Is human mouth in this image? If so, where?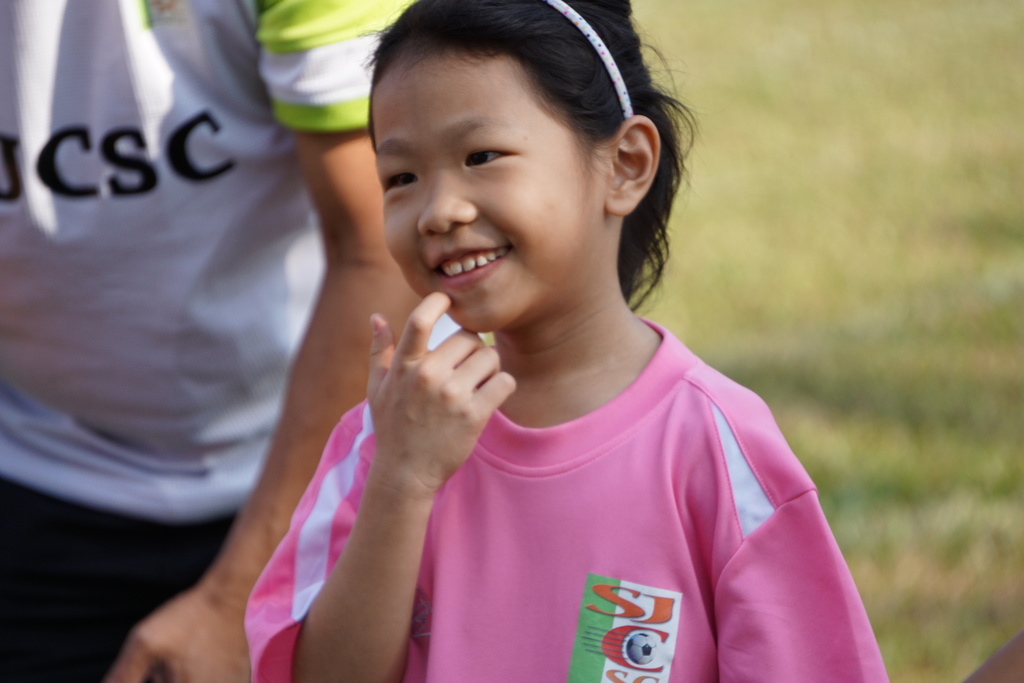
Yes, at 431,246,513,290.
